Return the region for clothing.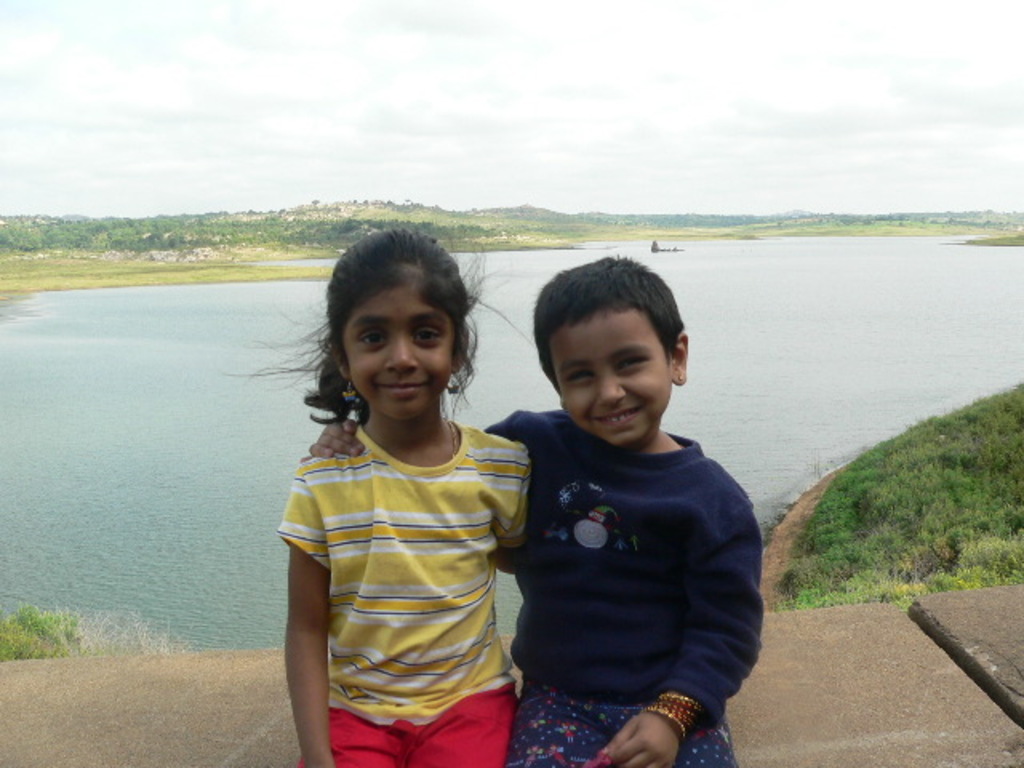
detection(482, 406, 766, 766).
